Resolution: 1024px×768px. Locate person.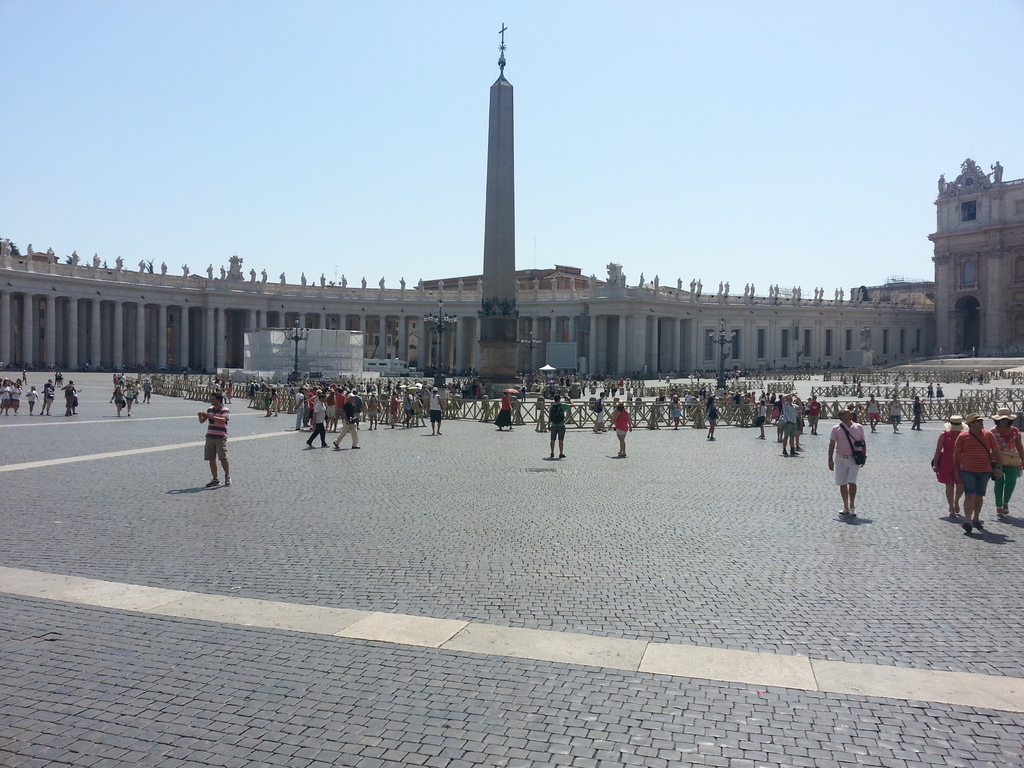
20 367 27 382.
